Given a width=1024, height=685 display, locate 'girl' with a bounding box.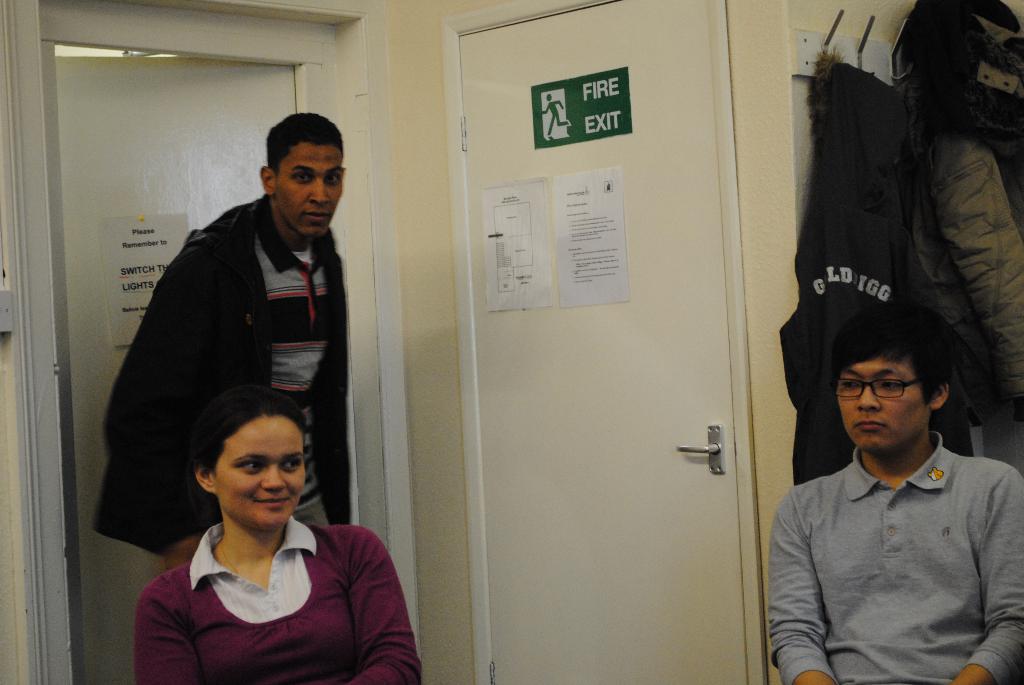
Located: 134:386:421:684.
